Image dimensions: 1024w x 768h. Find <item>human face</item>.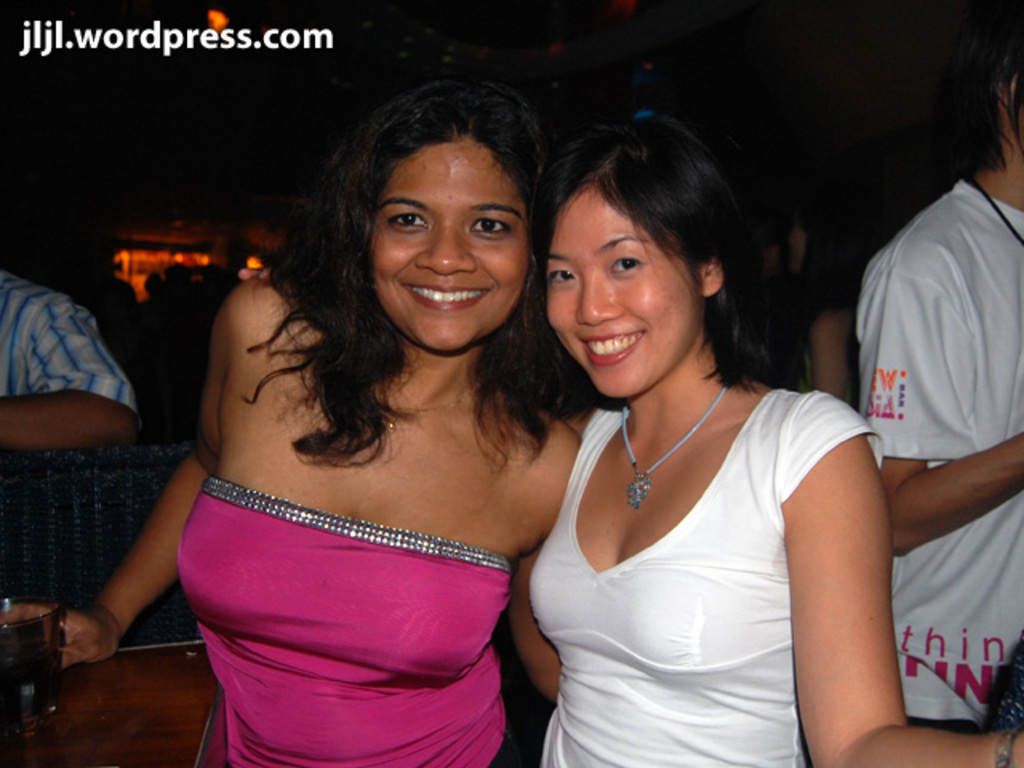
x1=368, y1=136, x2=526, y2=354.
